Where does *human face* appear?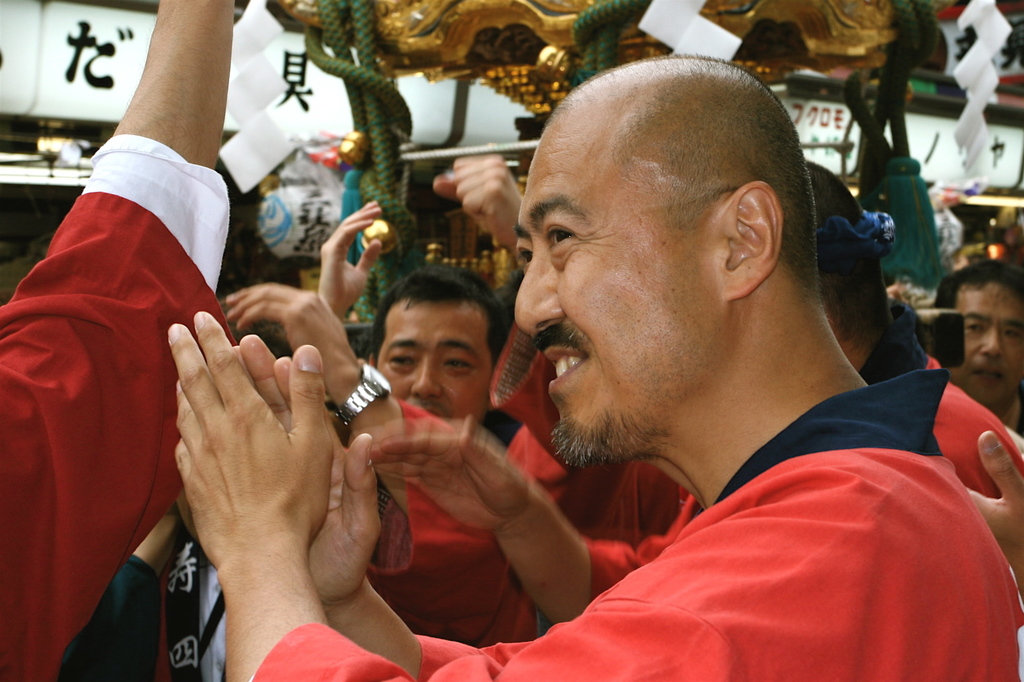
Appears at Rect(298, 265, 323, 302).
